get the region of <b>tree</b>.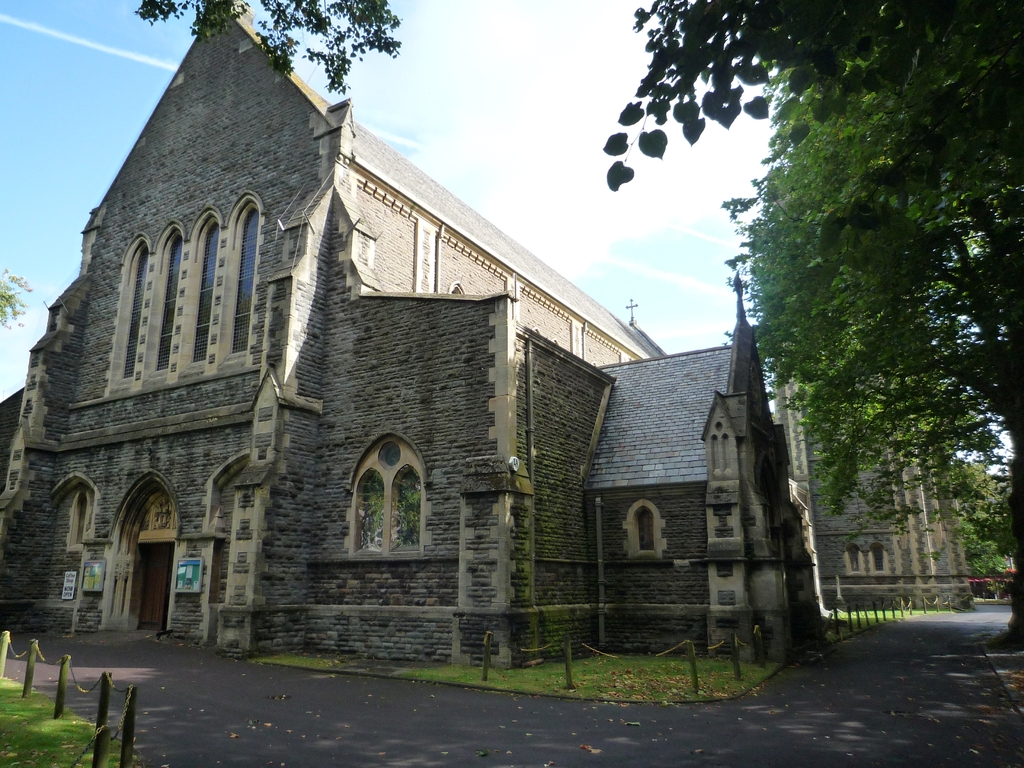
box=[738, 30, 1001, 630].
